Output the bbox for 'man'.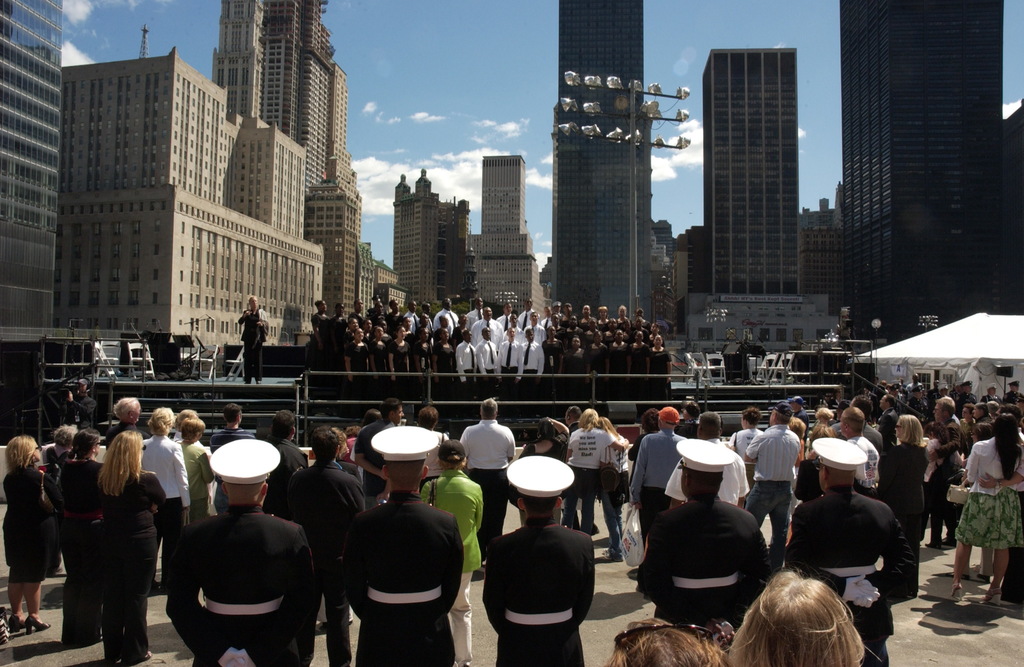
[left=495, top=323, right=522, bottom=395].
